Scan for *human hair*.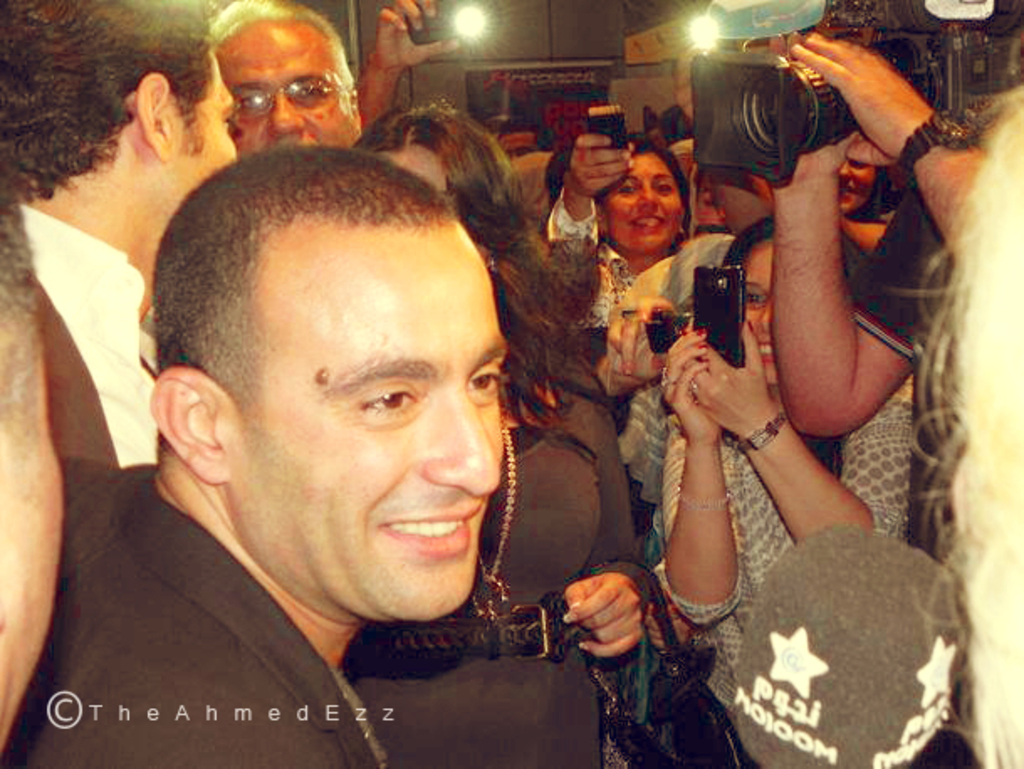
Scan result: 0:156:37:443.
